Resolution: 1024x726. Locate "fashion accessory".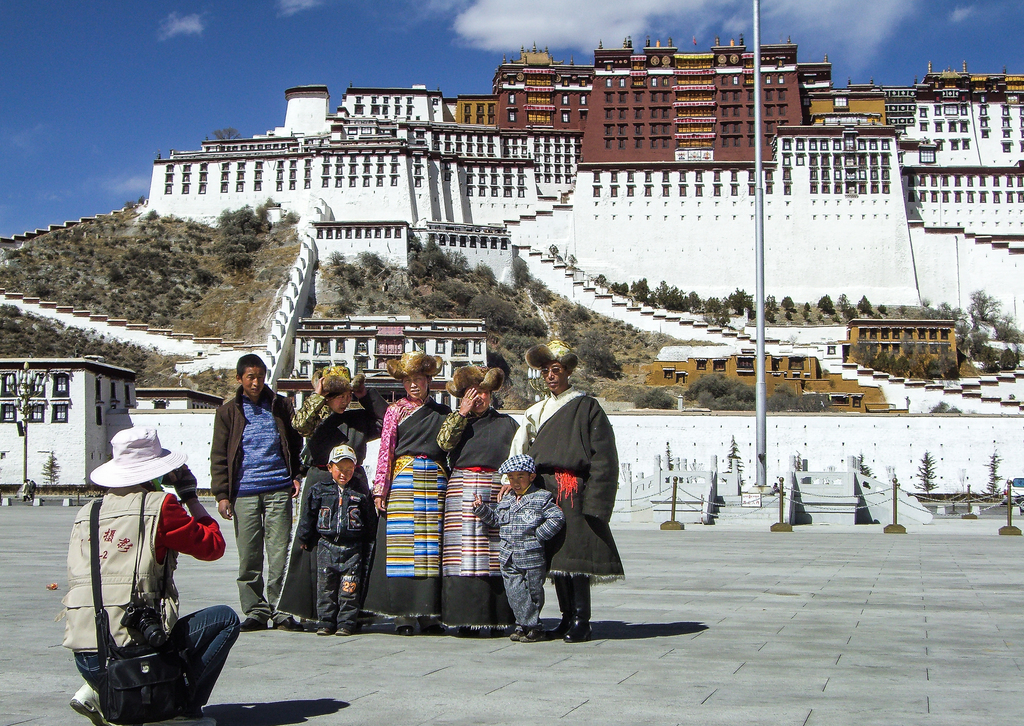
<bbox>88, 497, 190, 723</bbox>.
